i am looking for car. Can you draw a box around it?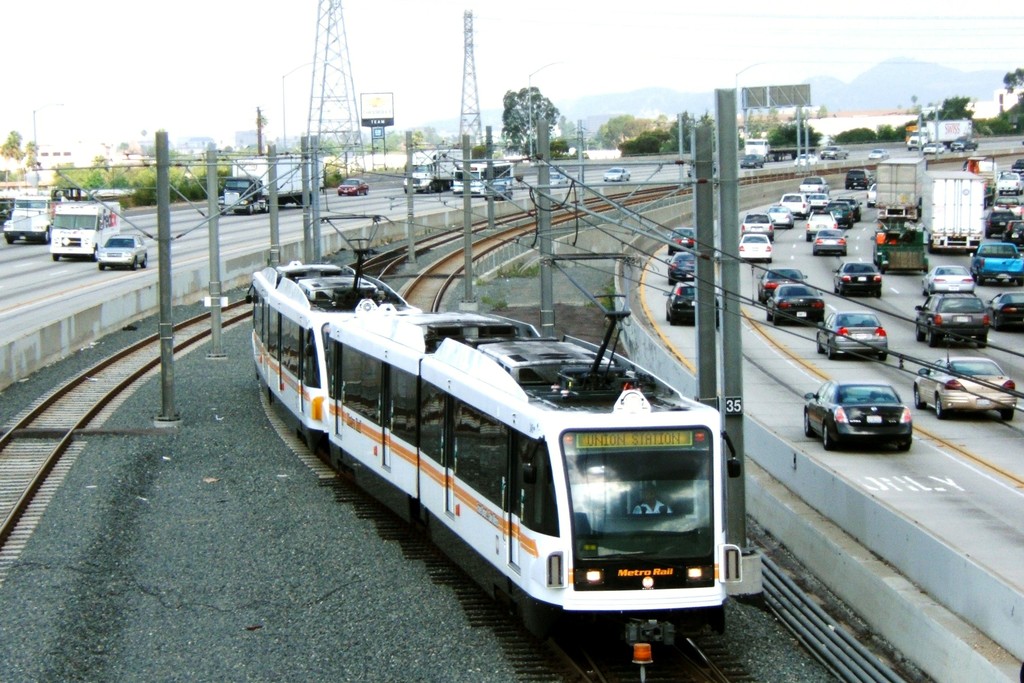
Sure, the bounding box is <box>739,154,761,168</box>.
